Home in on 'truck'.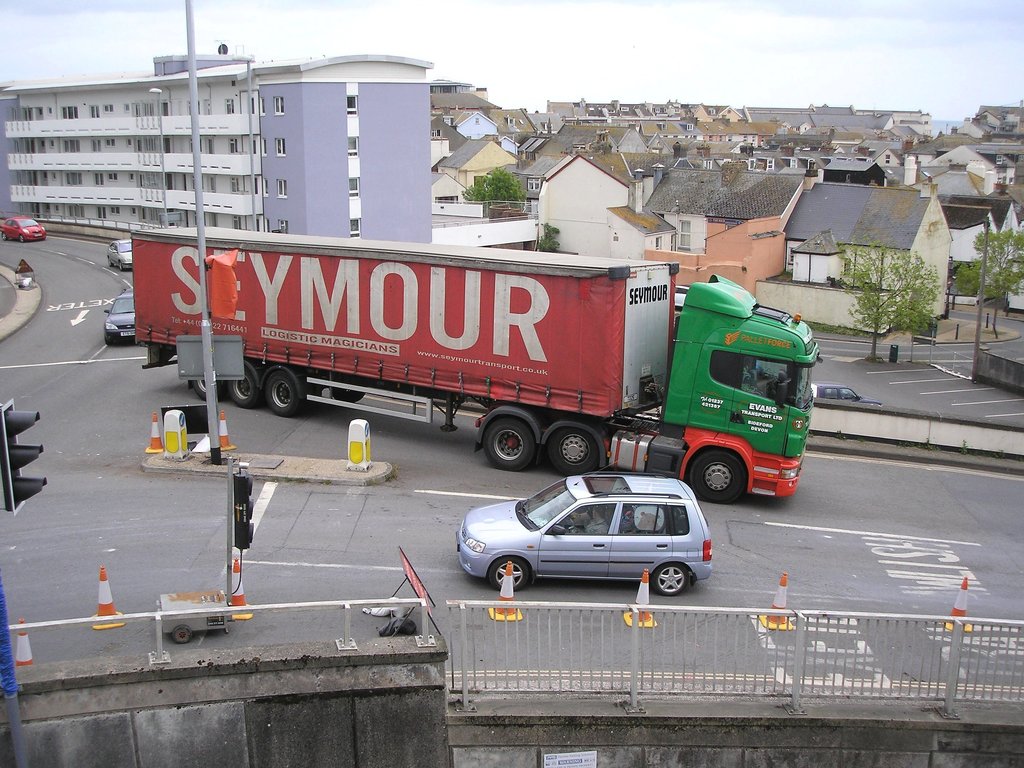
Homed in at (left=143, top=225, right=820, bottom=495).
